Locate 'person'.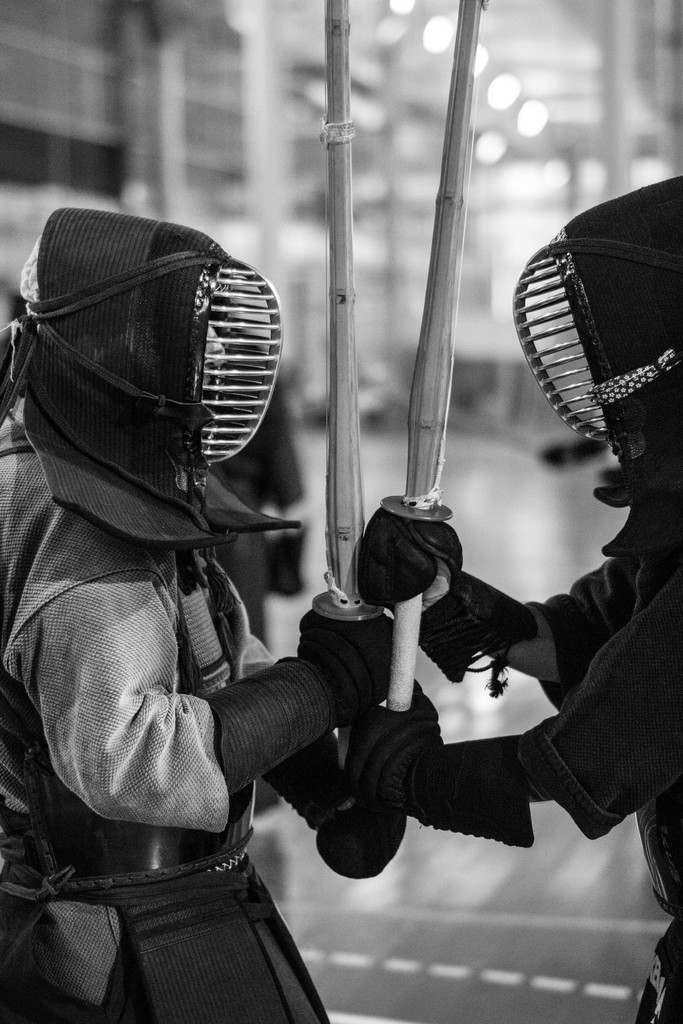
Bounding box: <box>337,163,682,1023</box>.
